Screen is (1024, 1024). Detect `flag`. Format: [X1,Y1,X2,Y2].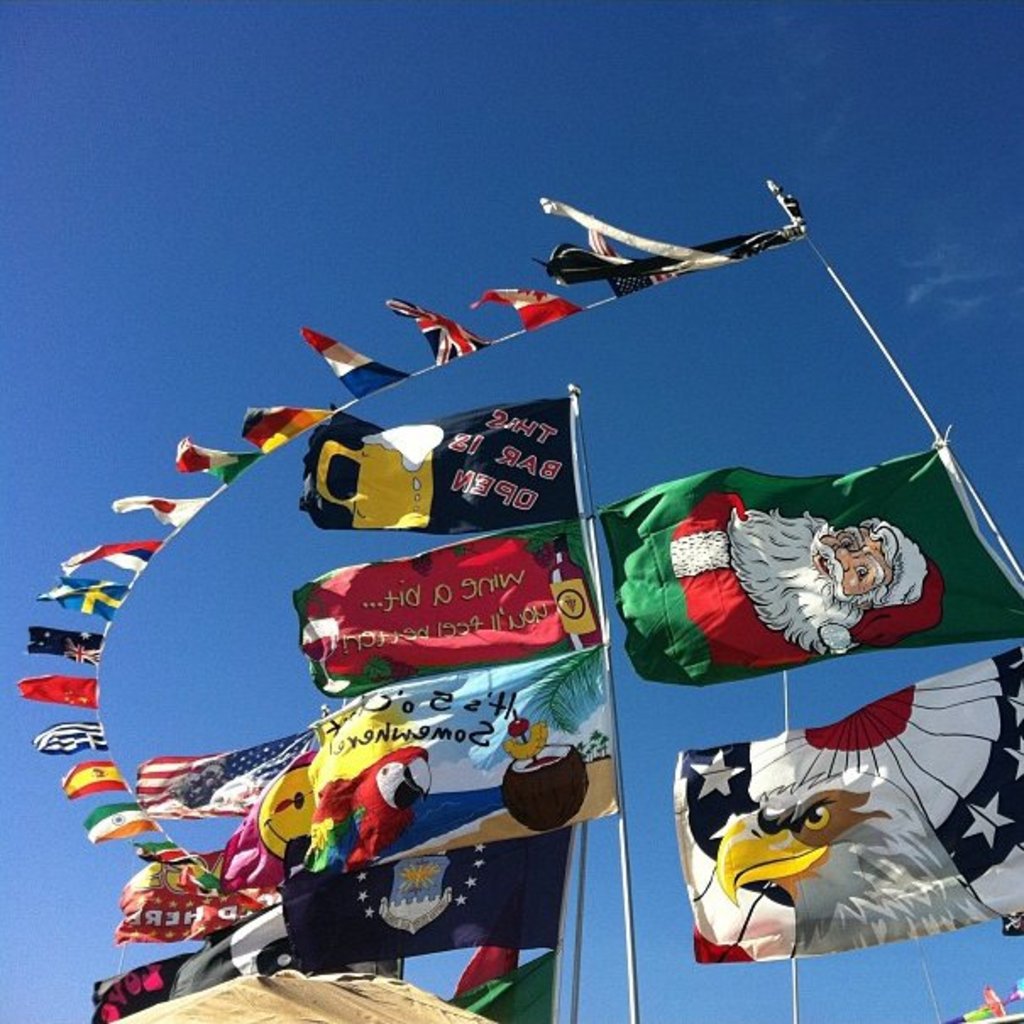
[389,295,494,364].
